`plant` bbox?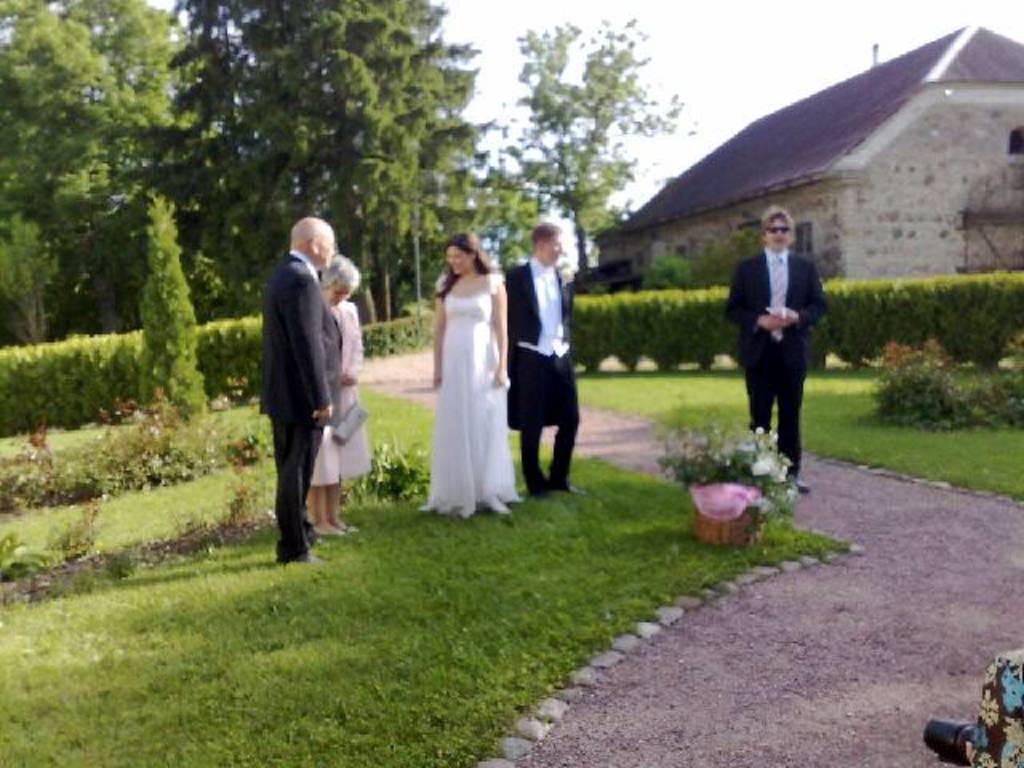
region(648, 408, 798, 552)
